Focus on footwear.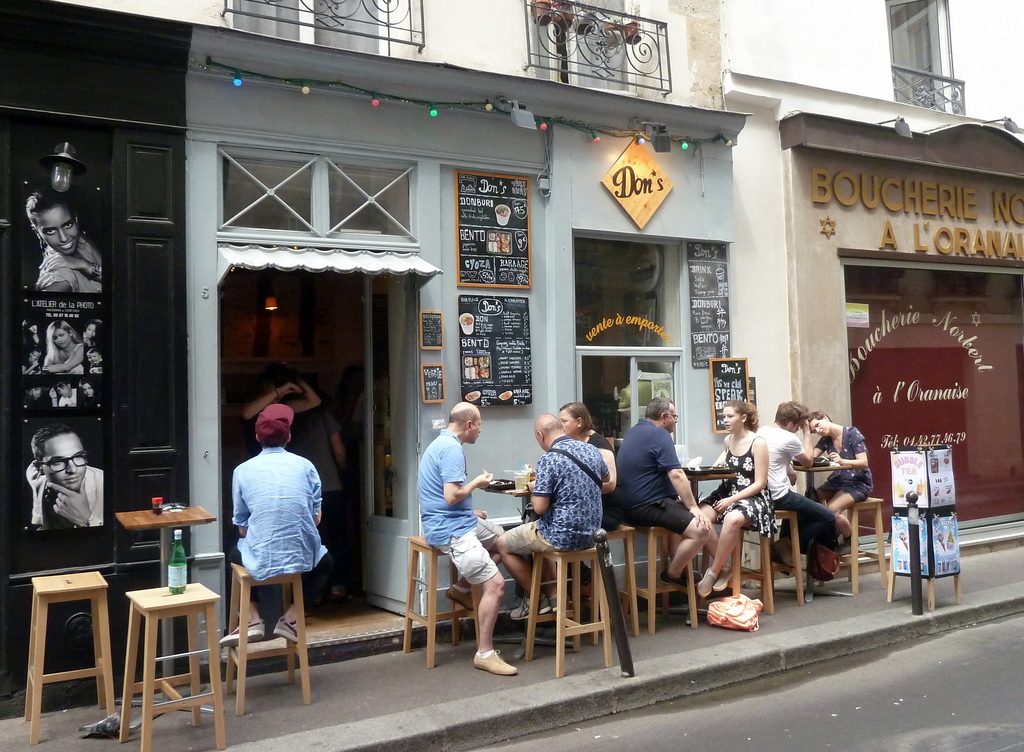
Focused at 273/614/299/643.
